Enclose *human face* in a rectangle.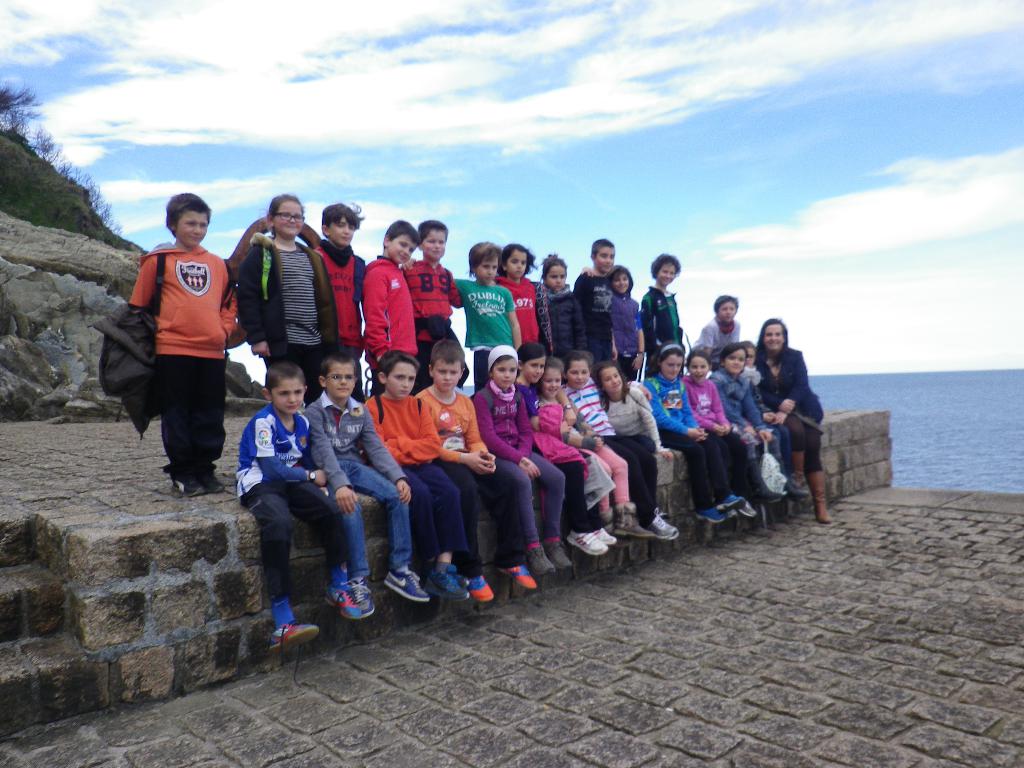
(274,202,307,245).
